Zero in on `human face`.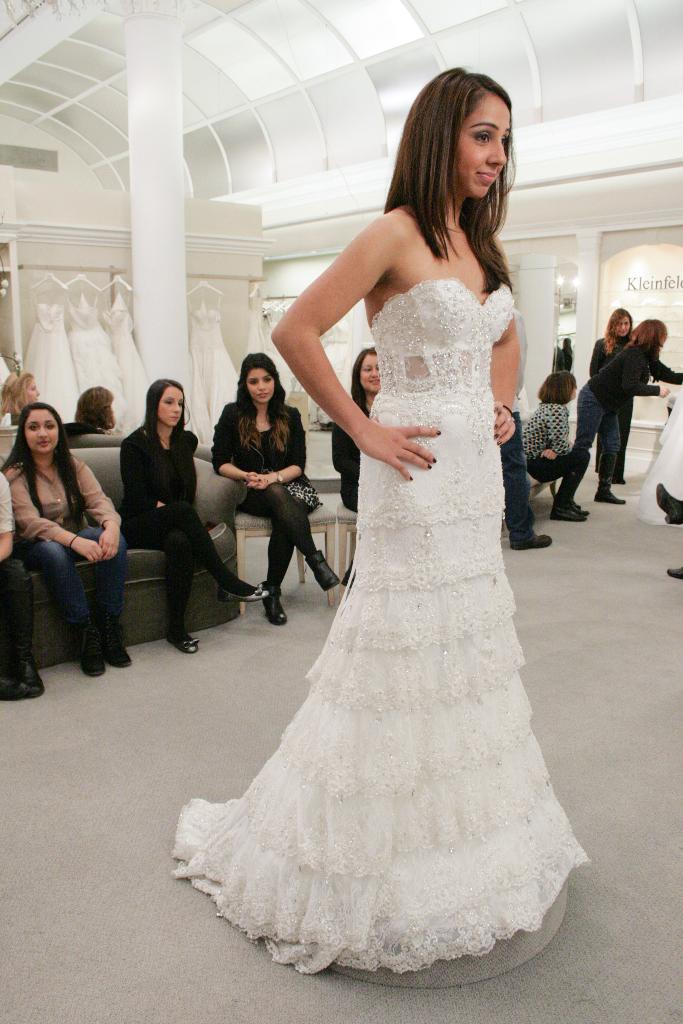
Zeroed in: (x1=616, y1=312, x2=633, y2=340).
